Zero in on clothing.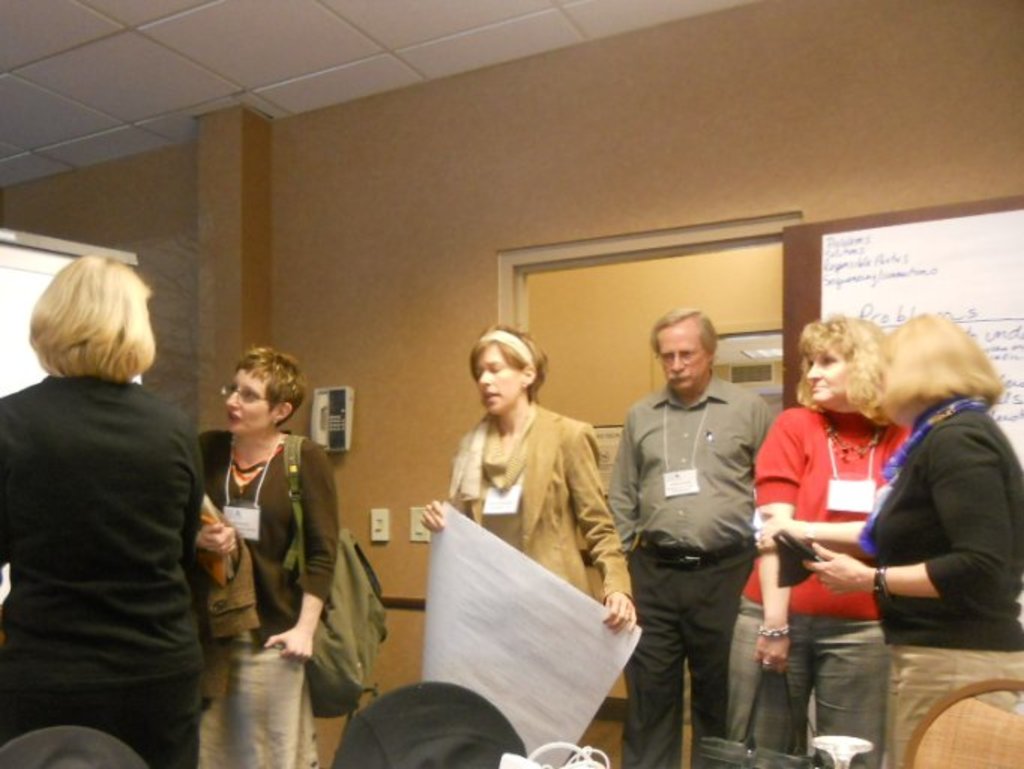
Zeroed in: [left=11, top=273, right=231, bottom=766].
